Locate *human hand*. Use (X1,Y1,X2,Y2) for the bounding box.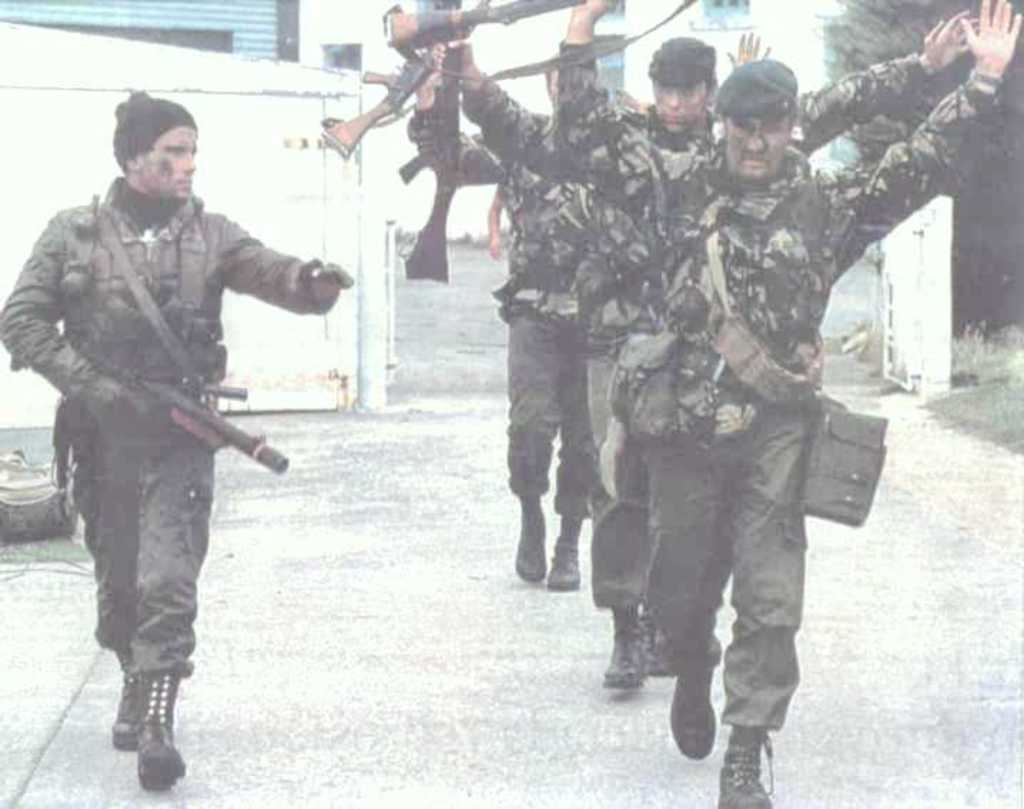
(489,240,505,261).
